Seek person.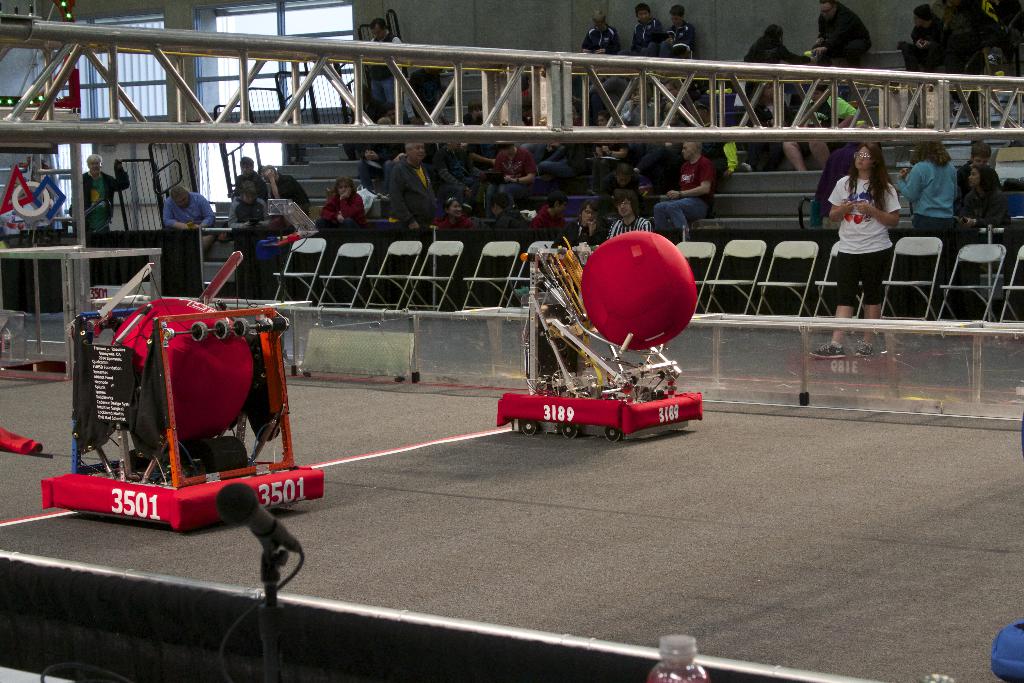
bbox(743, 23, 806, 98).
